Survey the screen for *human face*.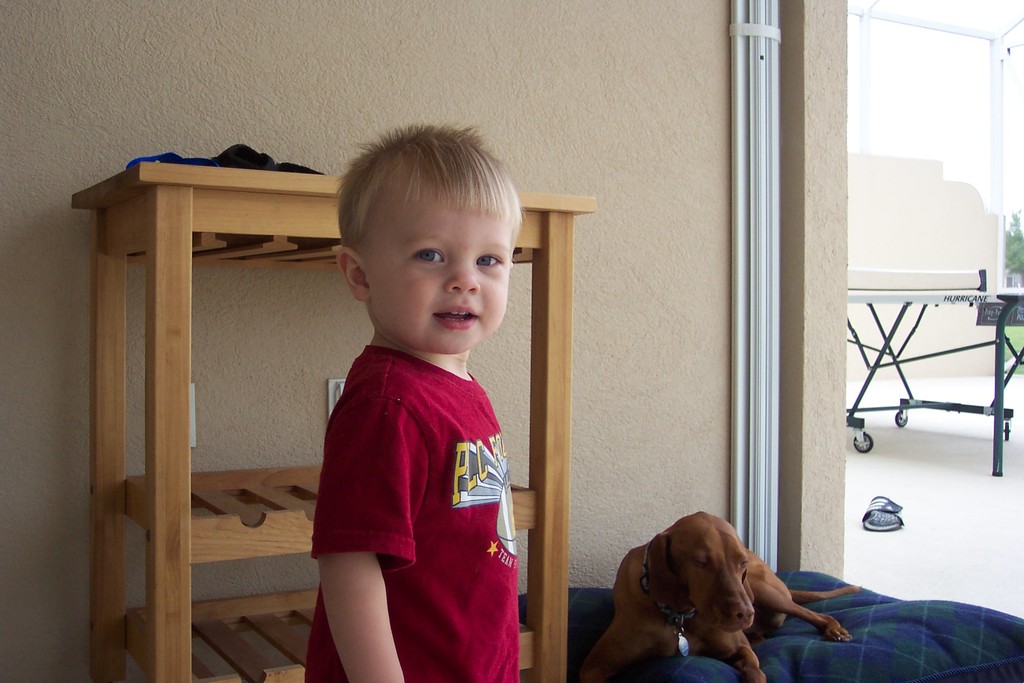
Survey found: <bbox>358, 169, 513, 355</bbox>.
